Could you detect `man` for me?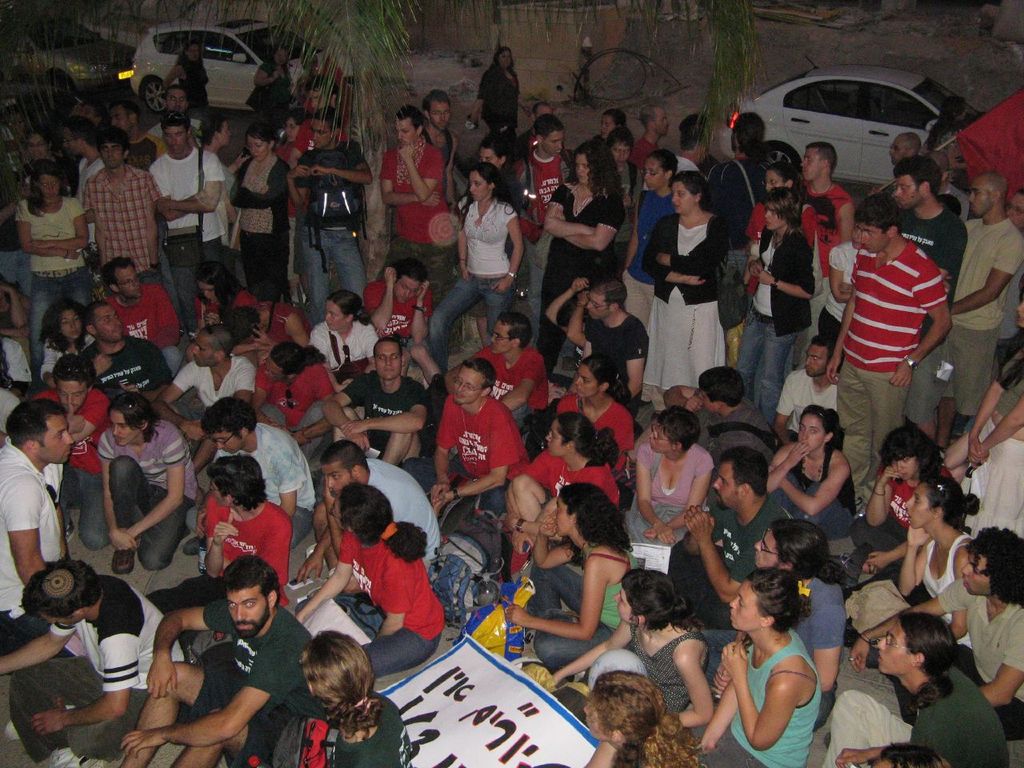
Detection result: 74, 298, 171, 403.
